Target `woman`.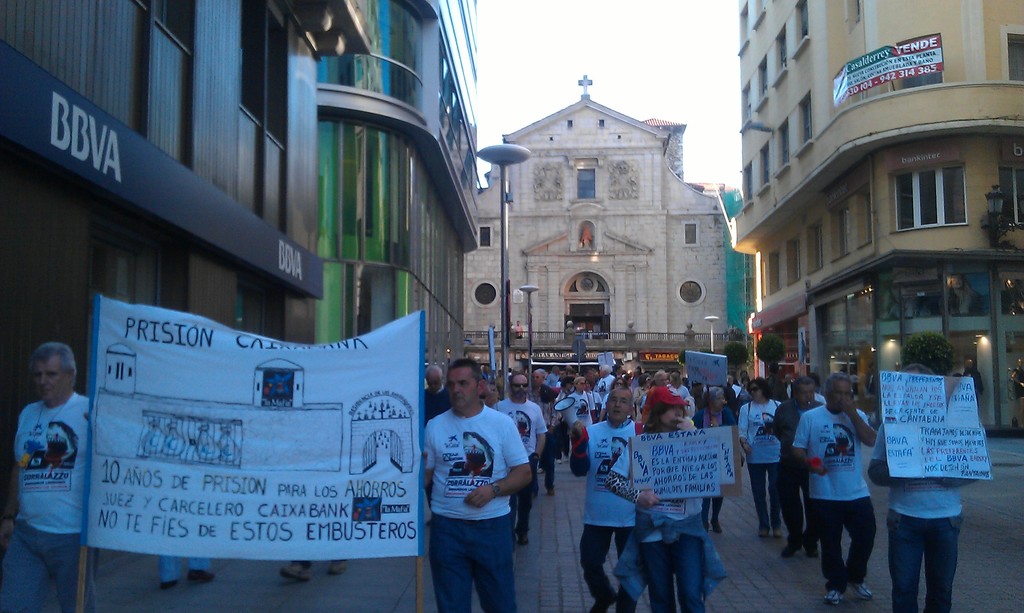
Target region: l=568, t=382, r=601, b=432.
